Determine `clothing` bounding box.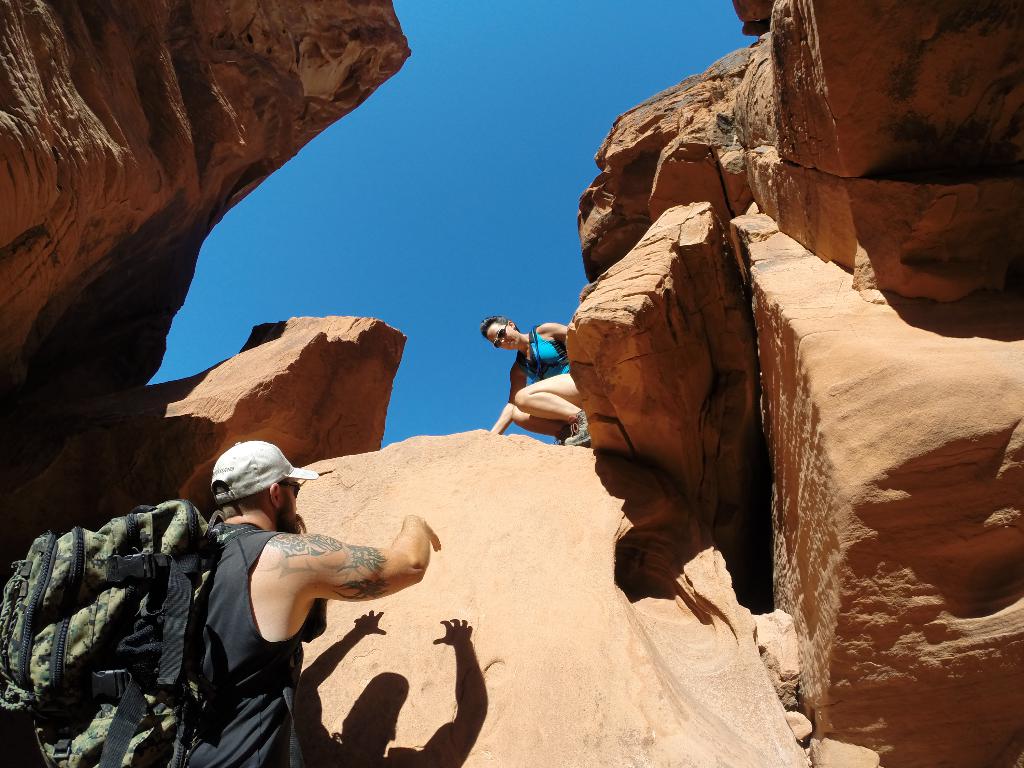
Determined: 184, 524, 305, 767.
